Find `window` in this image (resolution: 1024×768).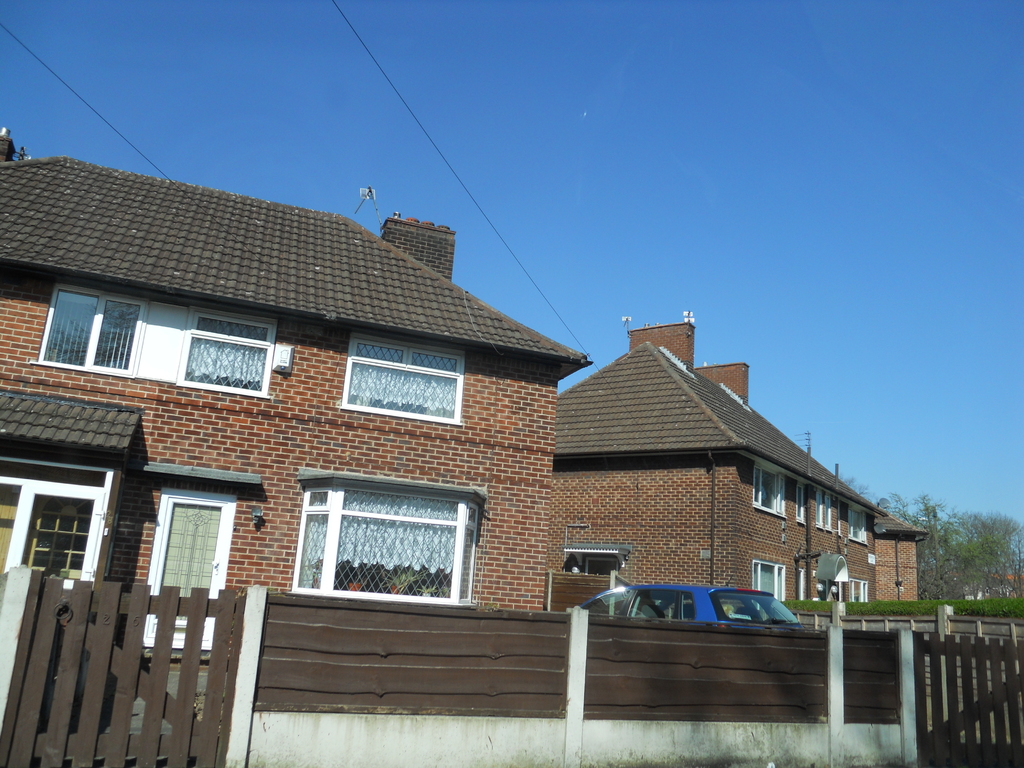
BBox(816, 490, 837, 537).
